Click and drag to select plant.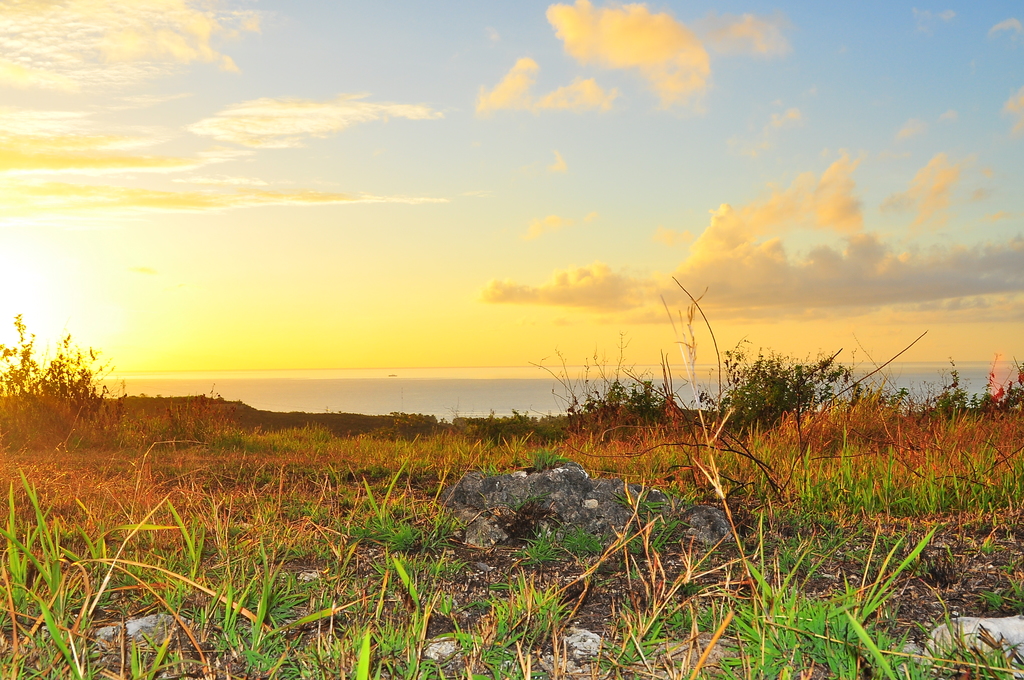
Selection: box(842, 430, 852, 494).
